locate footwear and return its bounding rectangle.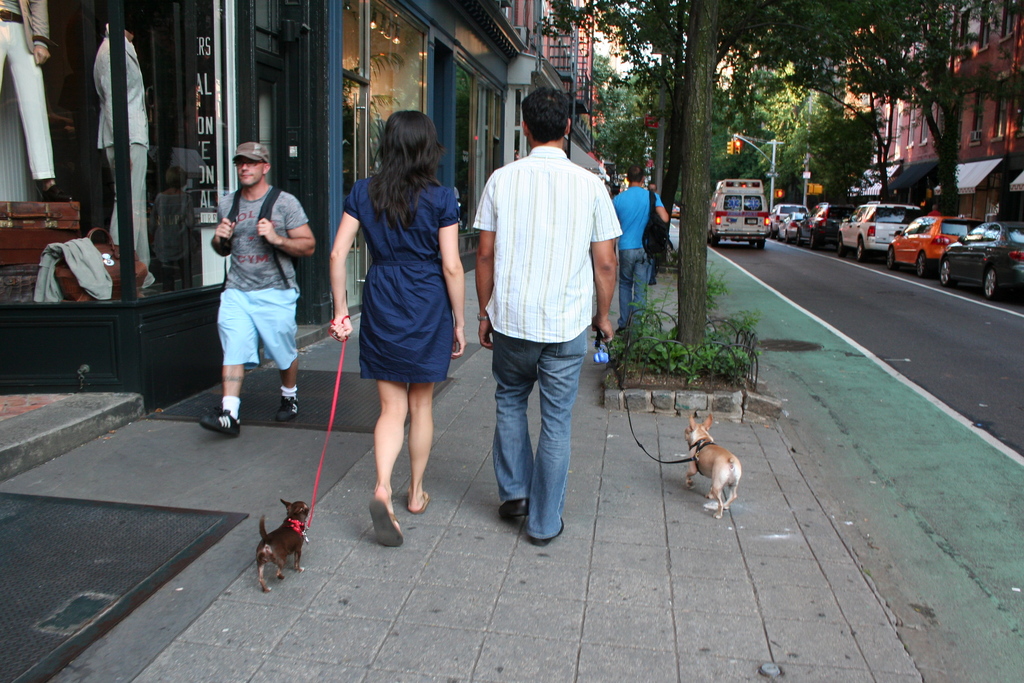
(left=276, top=397, right=311, bottom=423).
